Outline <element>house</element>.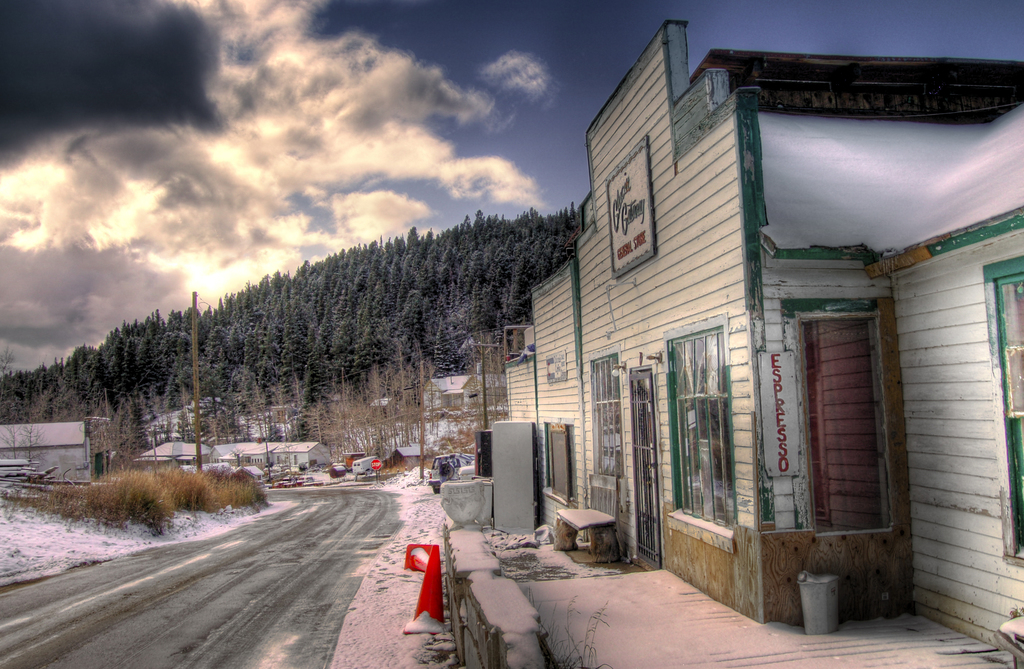
Outline: rect(500, 12, 1023, 668).
